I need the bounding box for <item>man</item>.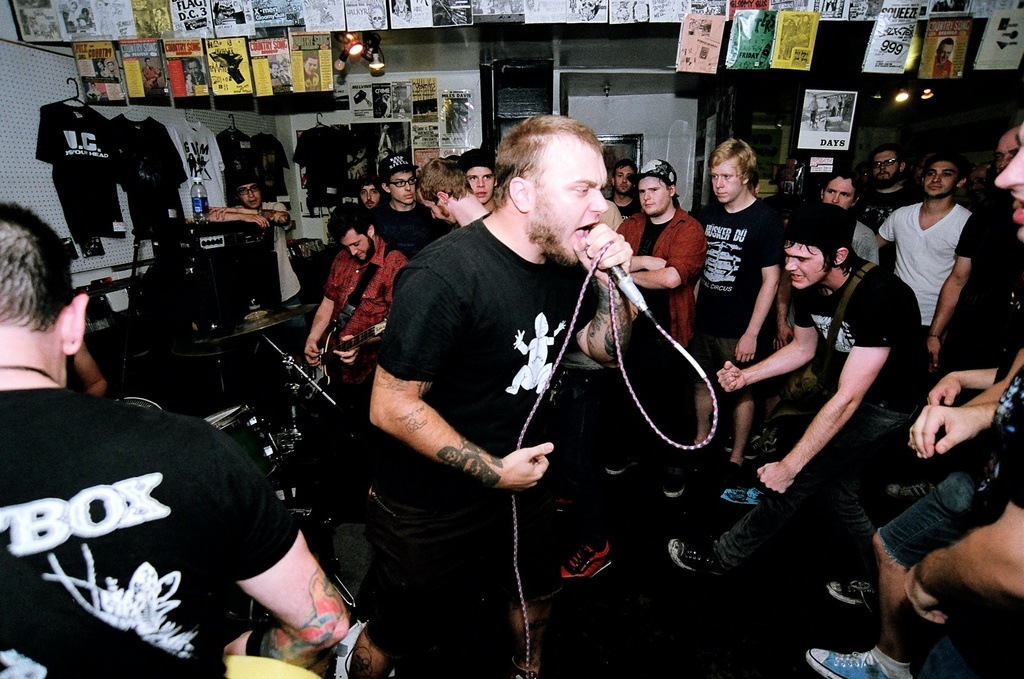
Here it is: detection(604, 155, 648, 255).
